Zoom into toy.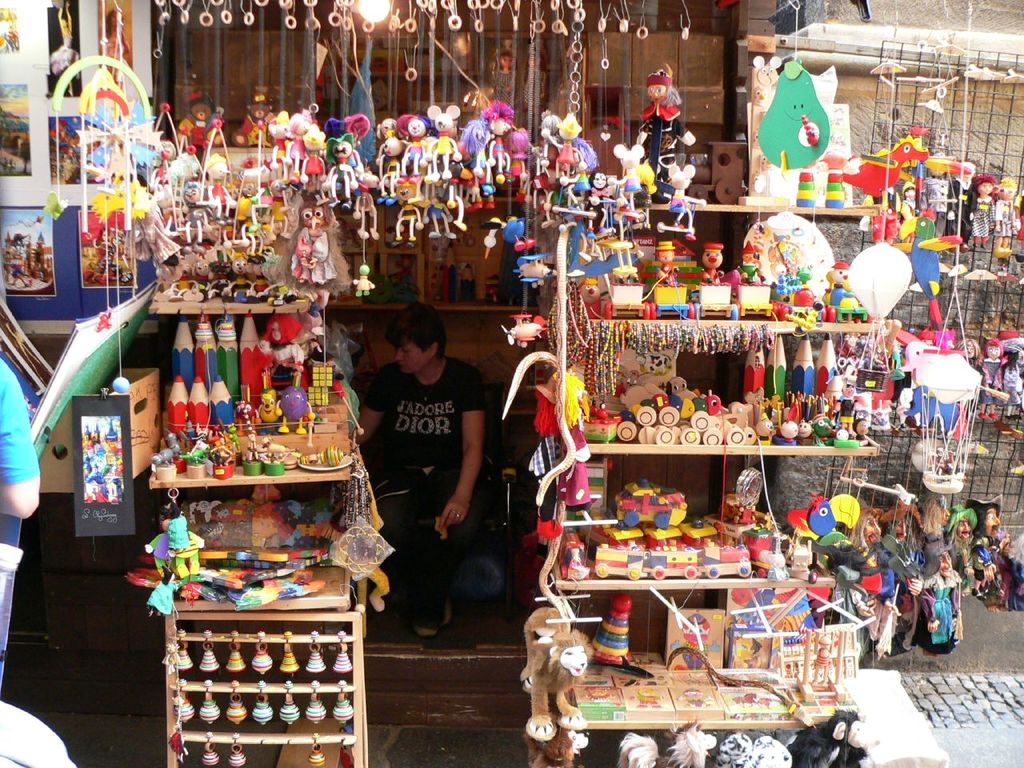
Zoom target: <box>104,0,124,94</box>.
